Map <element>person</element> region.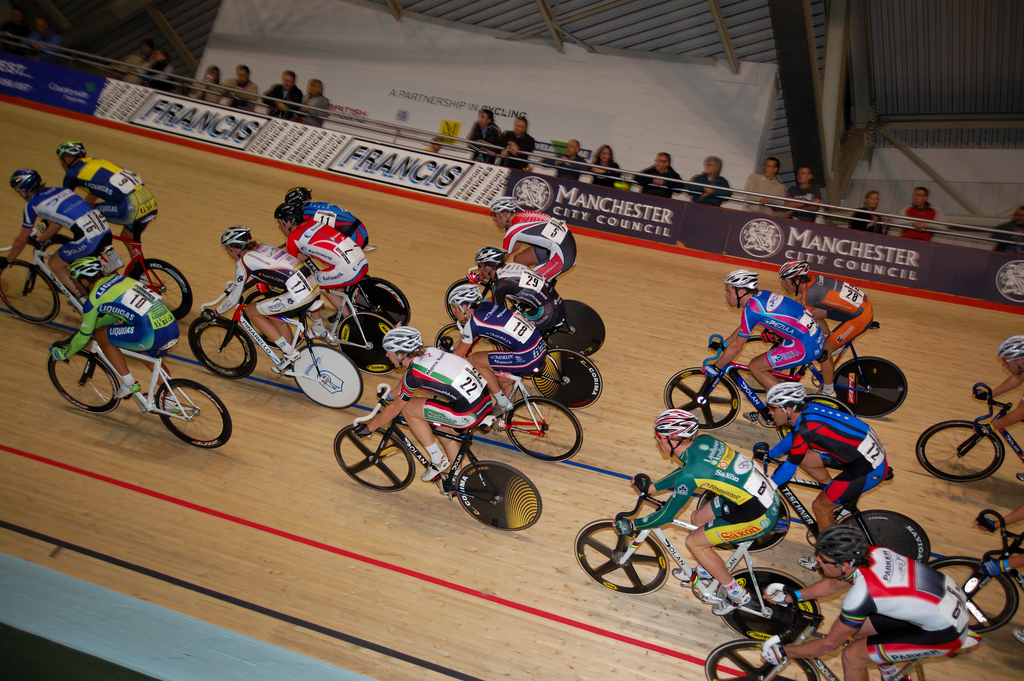
Mapped to [502, 108, 540, 179].
